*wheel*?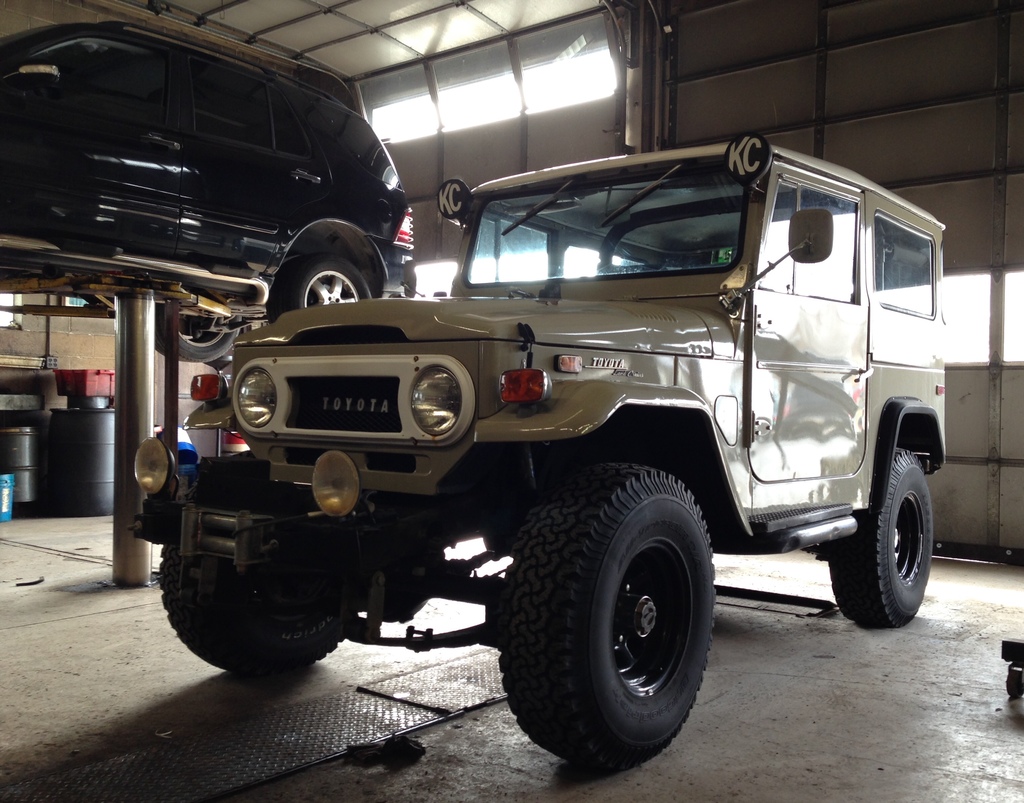
501 454 717 770
